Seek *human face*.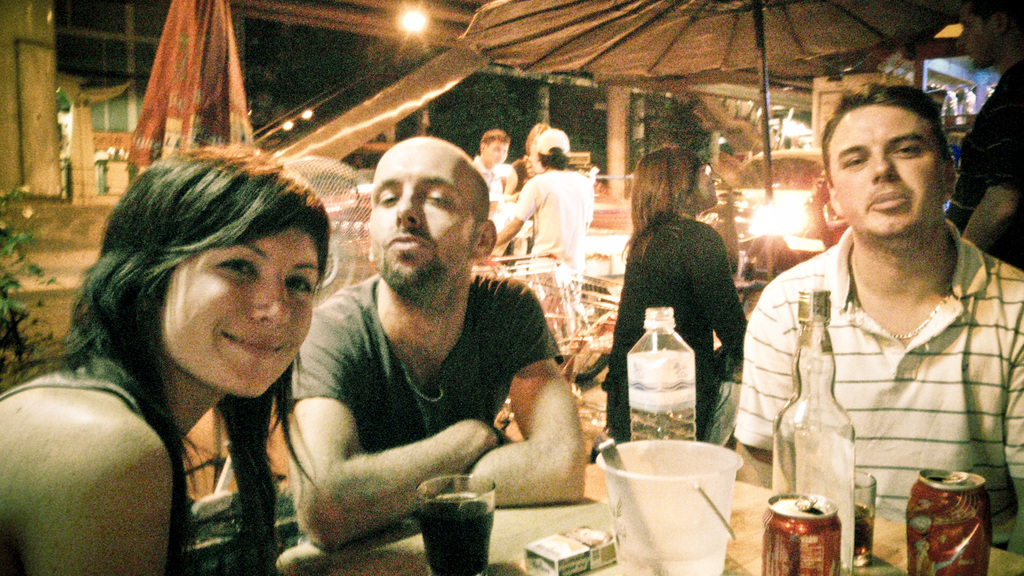
{"x1": 163, "y1": 230, "x2": 324, "y2": 399}.
